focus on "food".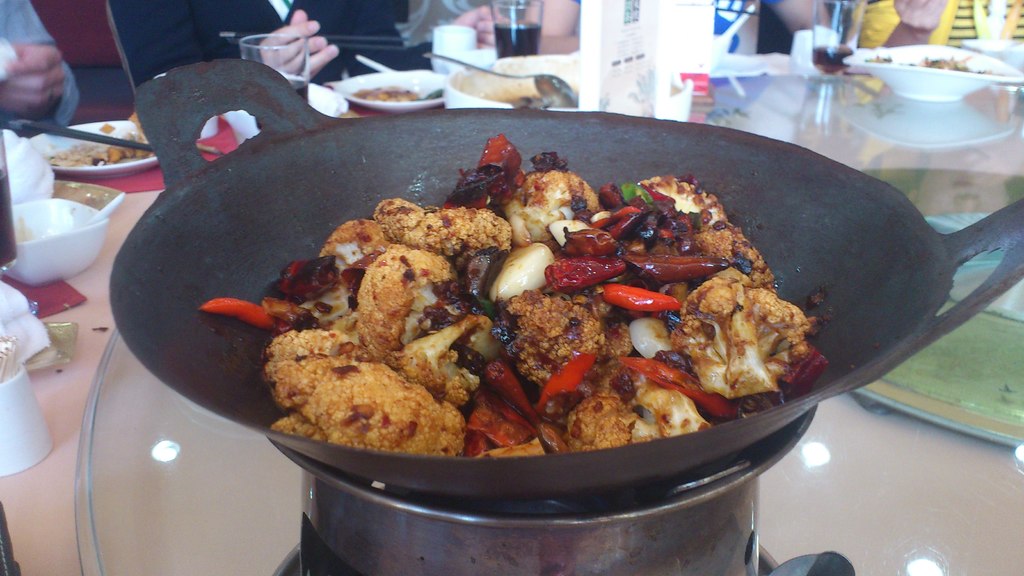
Focused at 304/431/675/460.
